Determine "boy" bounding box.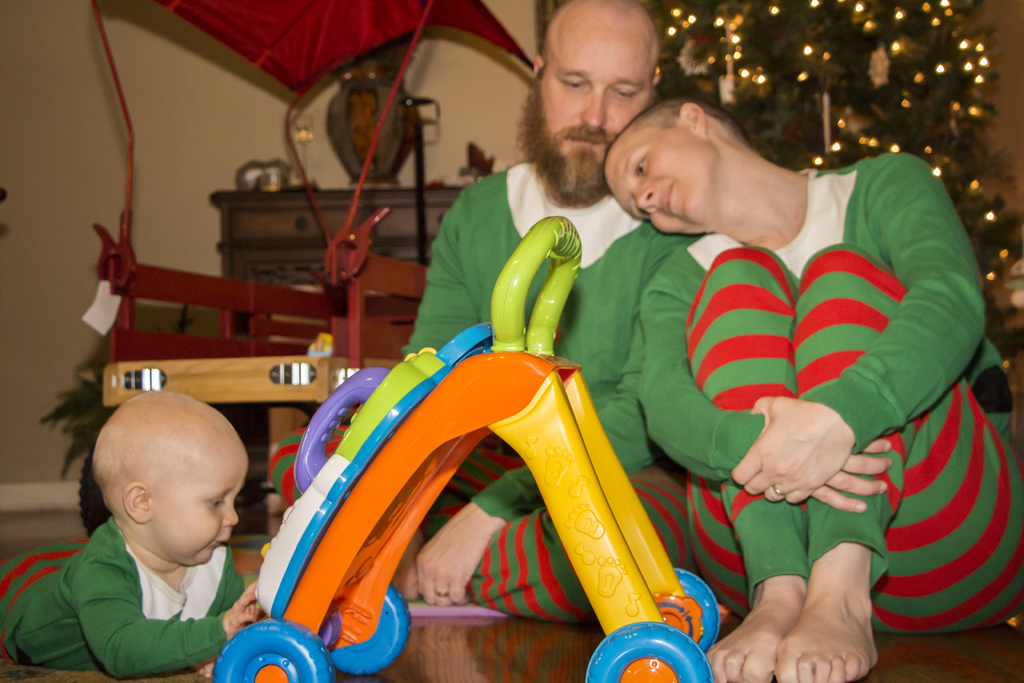
Determined: crop(0, 390, 262, 682).
